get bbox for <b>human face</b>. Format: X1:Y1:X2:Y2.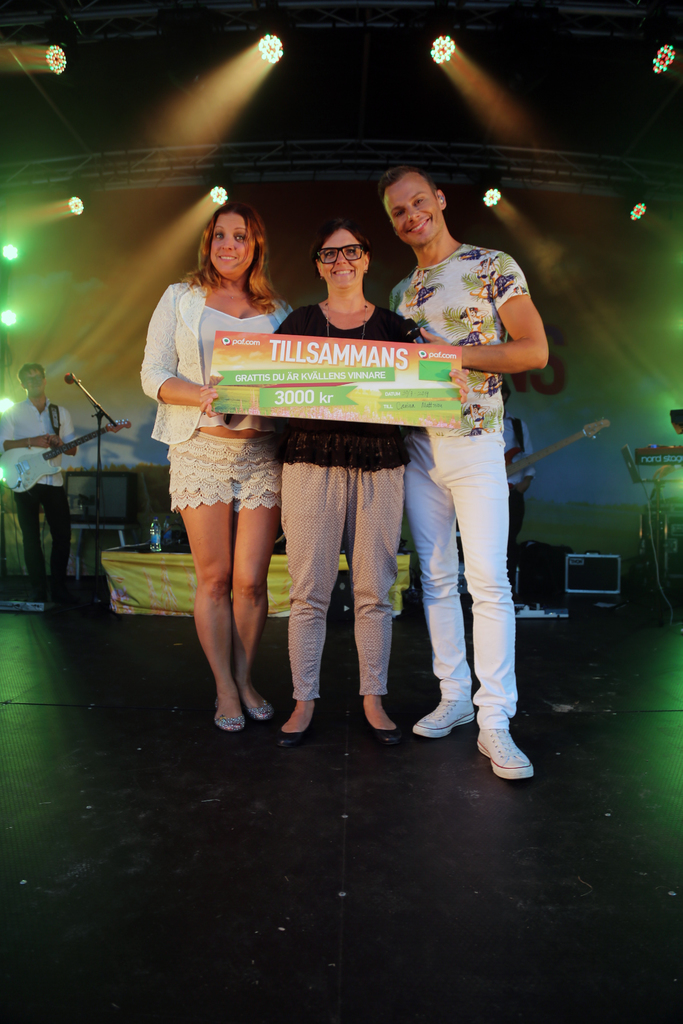
391:181:445:250.
